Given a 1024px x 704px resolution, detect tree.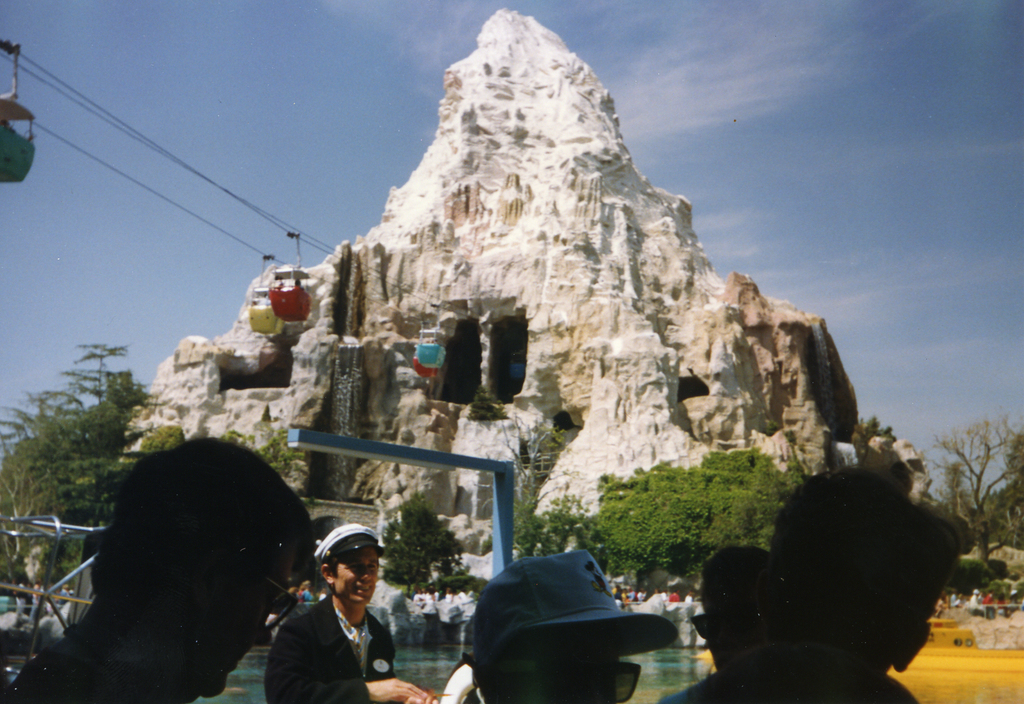
{"left": 220, "top": 427, "right": 255, "bottom": 452}.
